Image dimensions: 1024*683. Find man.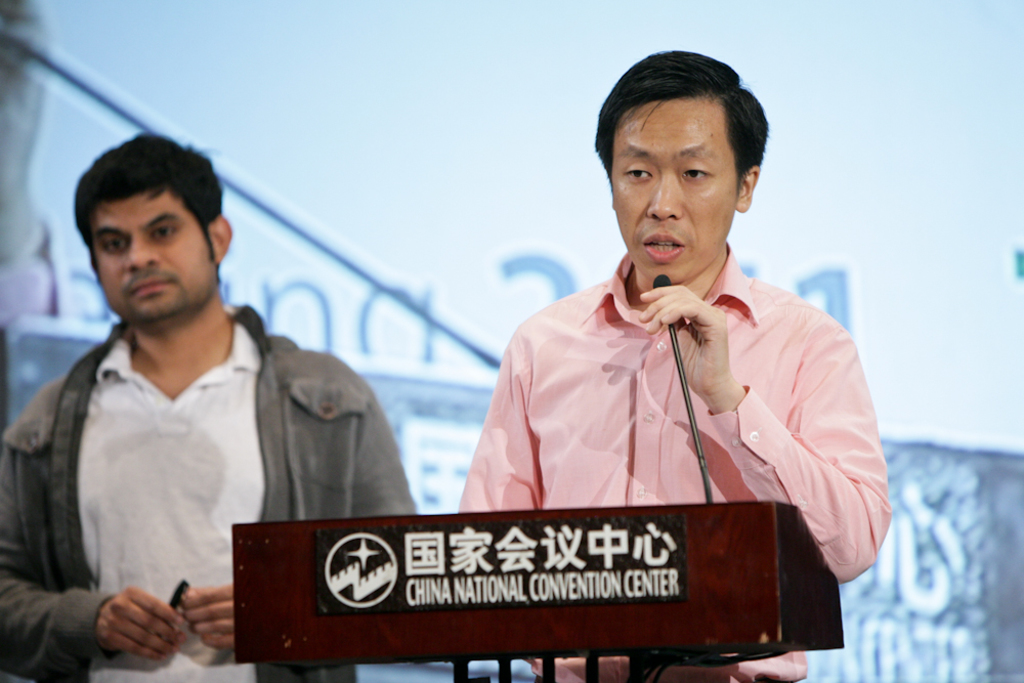
box(28, 111, 406, 654).
